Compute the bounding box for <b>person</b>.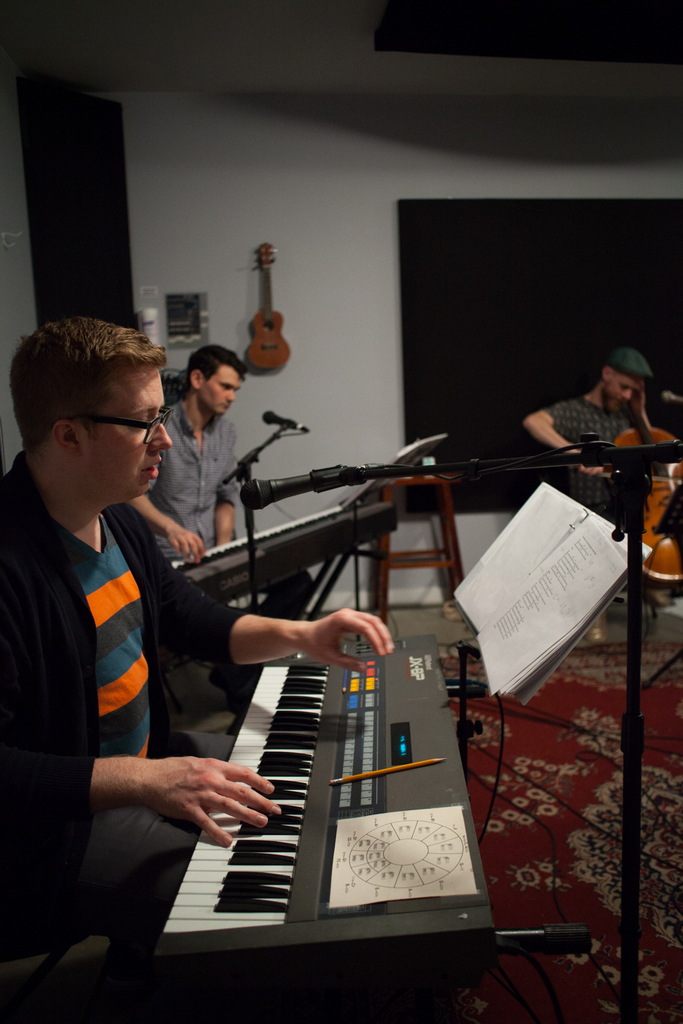
{"x1": 121, "y1": 336, "x2": 252, "y2": 567}.
